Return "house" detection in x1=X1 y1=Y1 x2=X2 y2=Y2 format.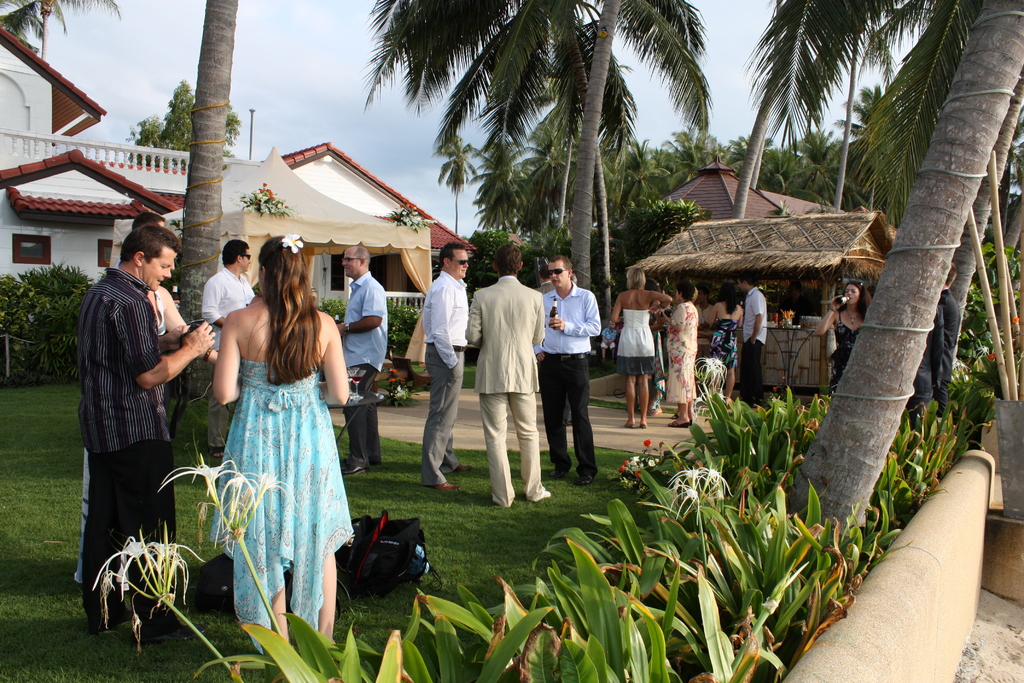
x1=627 y1=159 x2=865 y2=313.
